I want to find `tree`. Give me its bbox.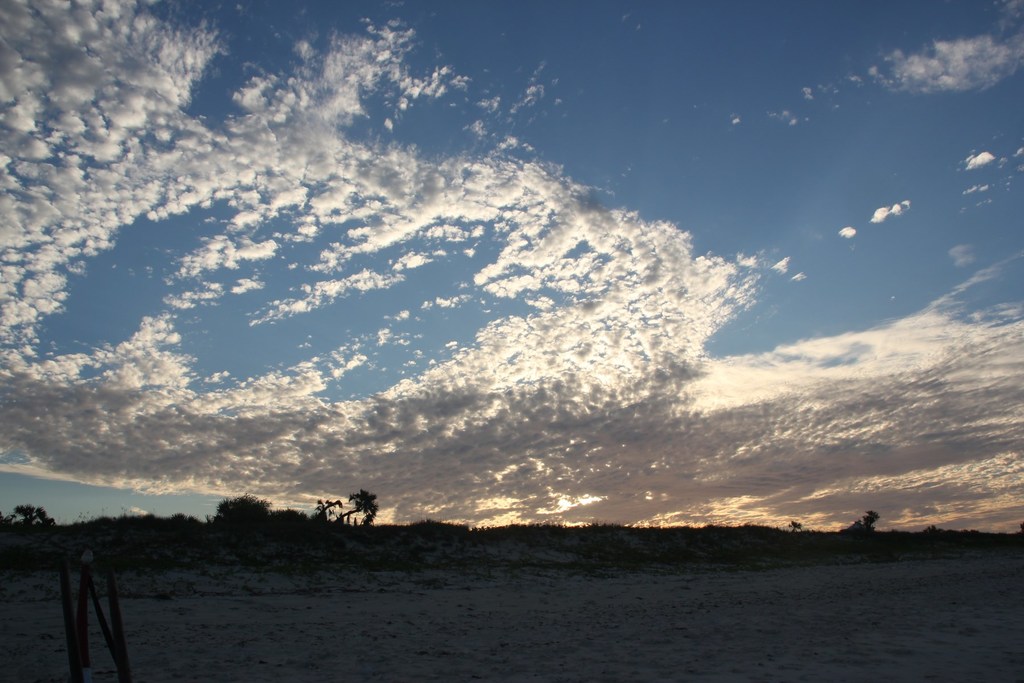
left=858, top=506, right=882, bottom=538.
